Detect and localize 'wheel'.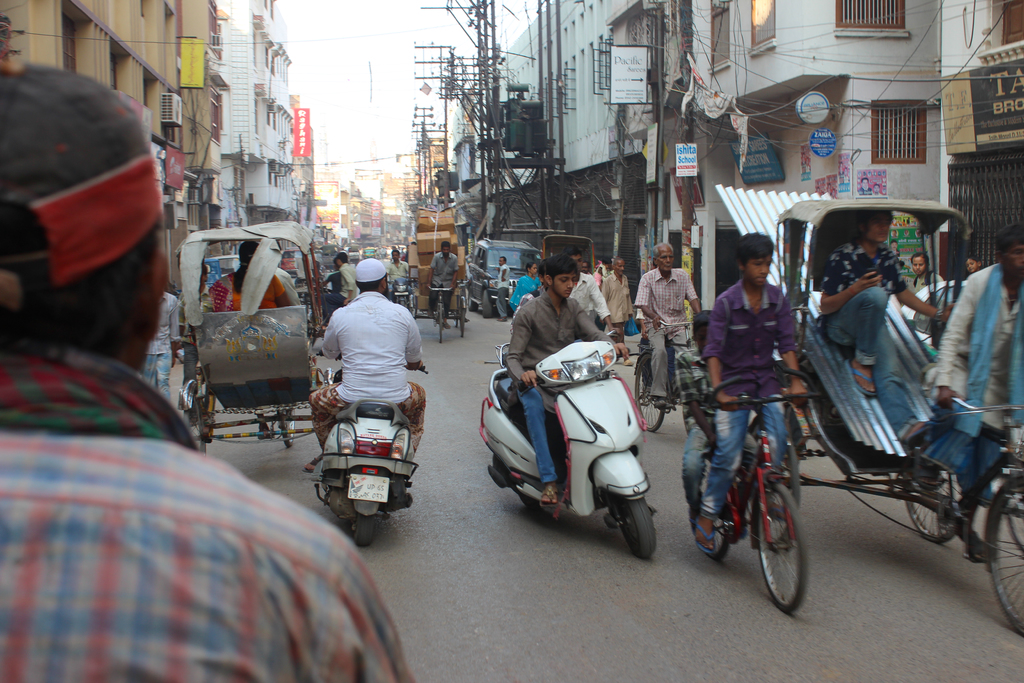
Localized at bbox=(636, 355, 664, 431).
